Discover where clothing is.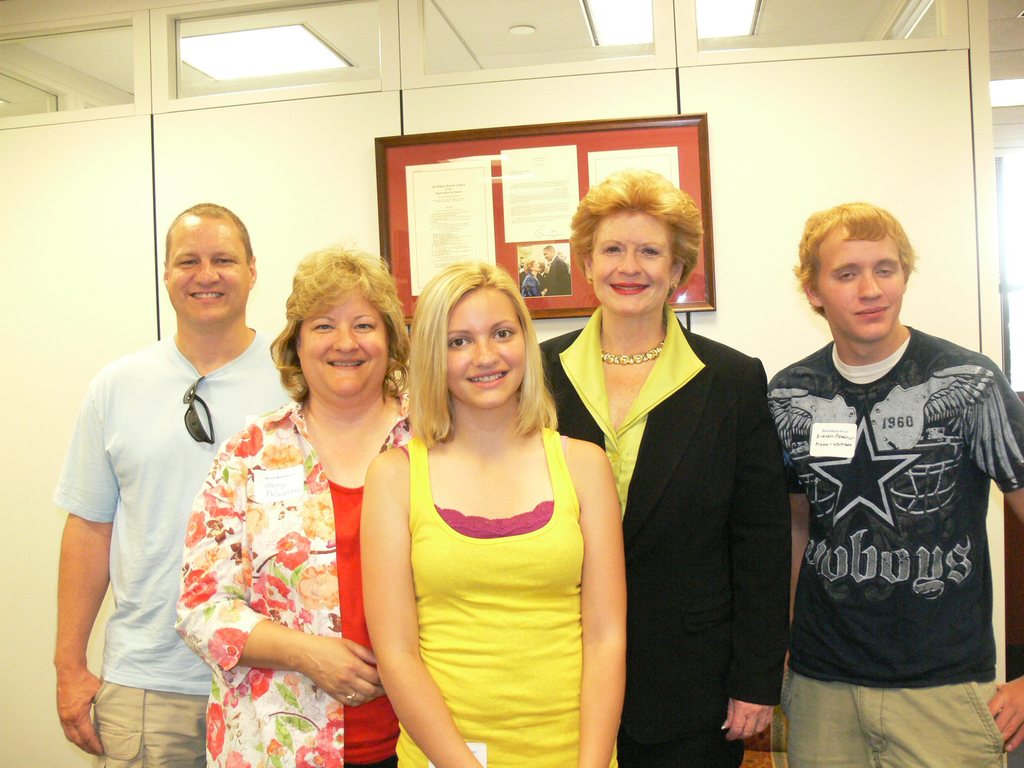
Discovered at BBox(56, 317, 276, 767).
